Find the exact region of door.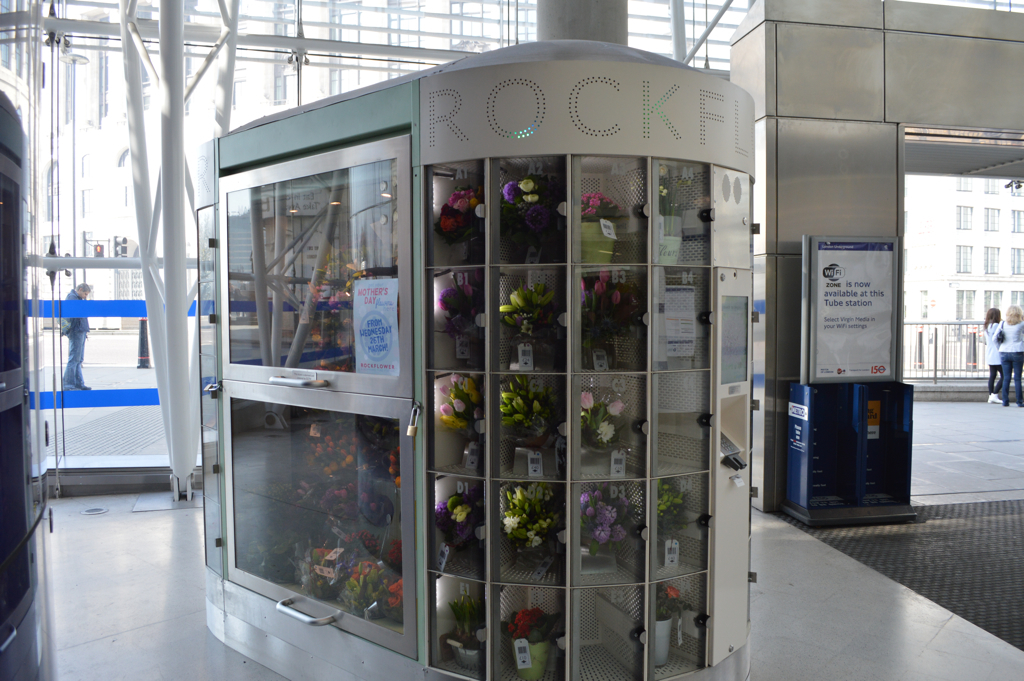
Exact region: [41, 26, 304, 484].
